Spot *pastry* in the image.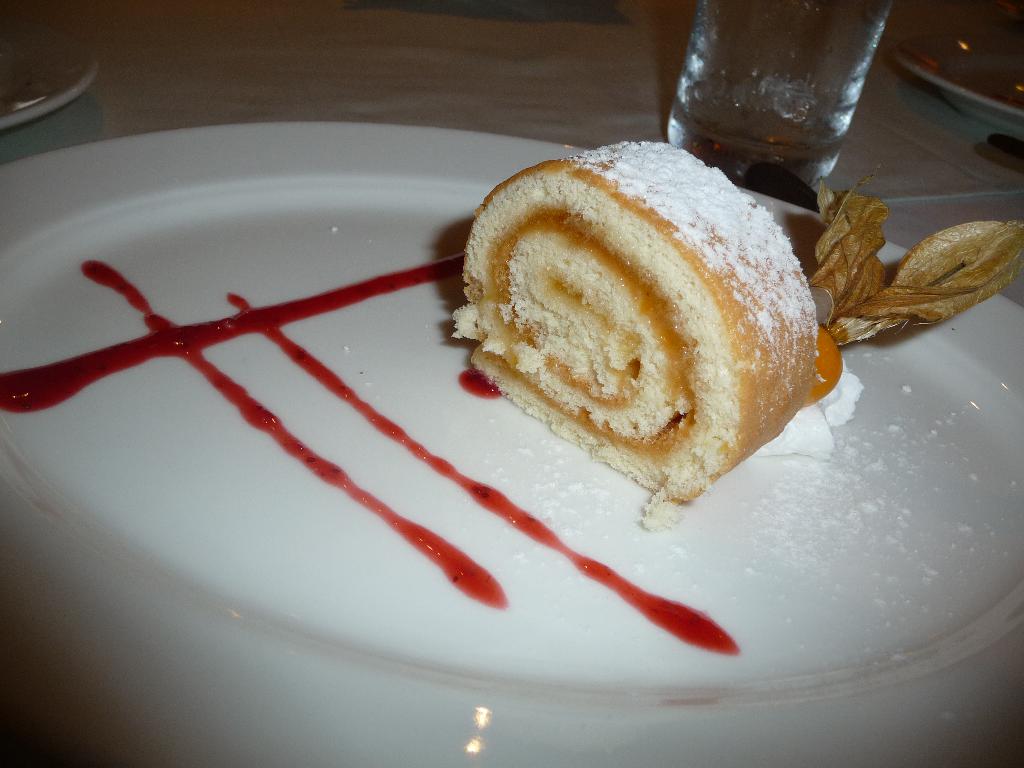
*pastry* found at left=444, top=146, right=846, bottom=518.
